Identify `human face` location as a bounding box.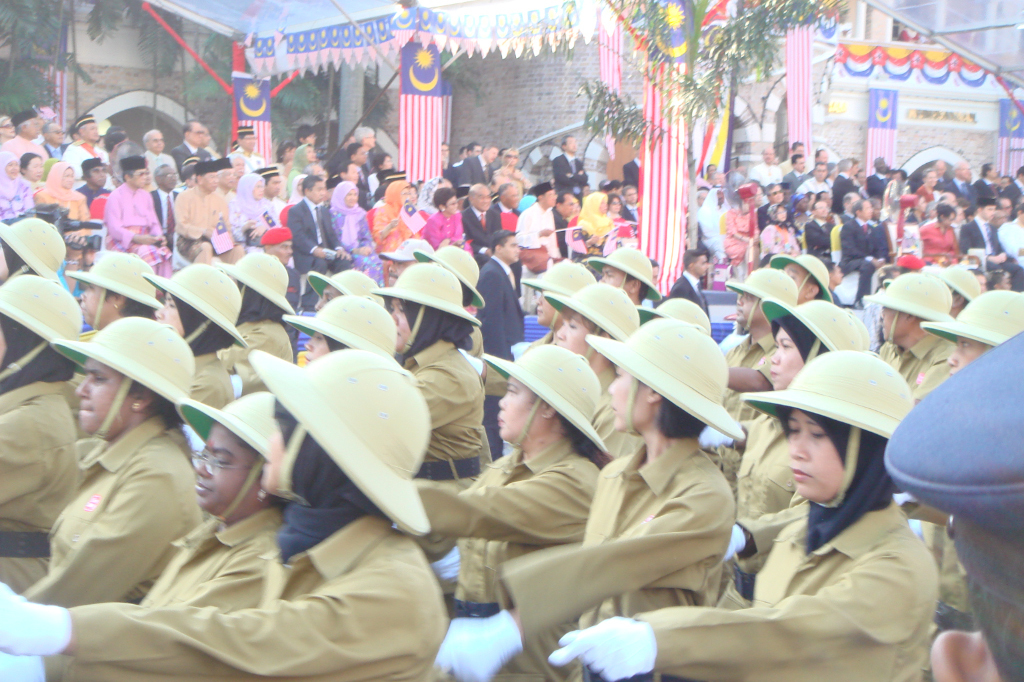
left=503, top=186, right=521, bottom=207.
